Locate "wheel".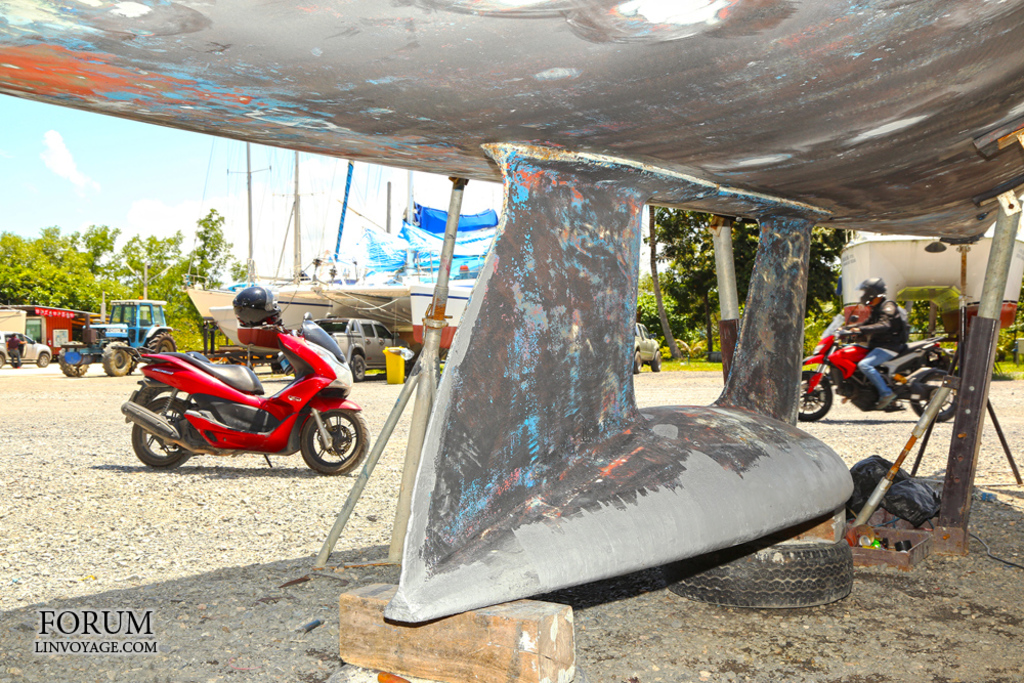
Bounding box: {"left": 141, "top": 331, "right": 178, "bottom": 367}.
